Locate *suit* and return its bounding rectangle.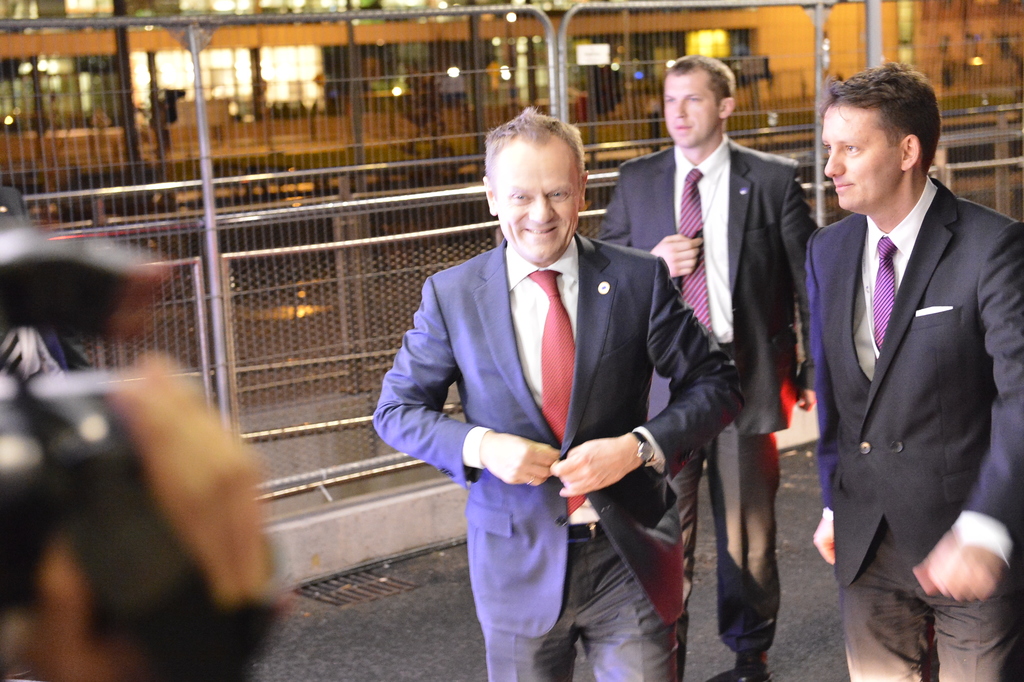
(811, 178, 1023, 681).
